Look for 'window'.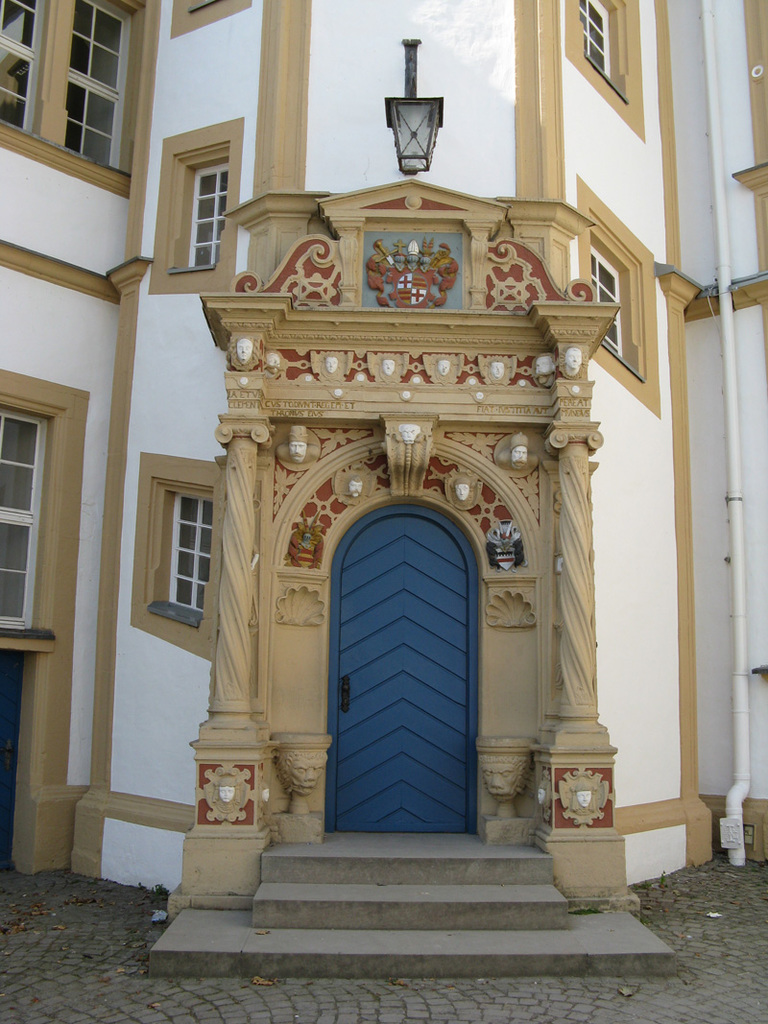
Found: locate(66, 0, 133, 170).
